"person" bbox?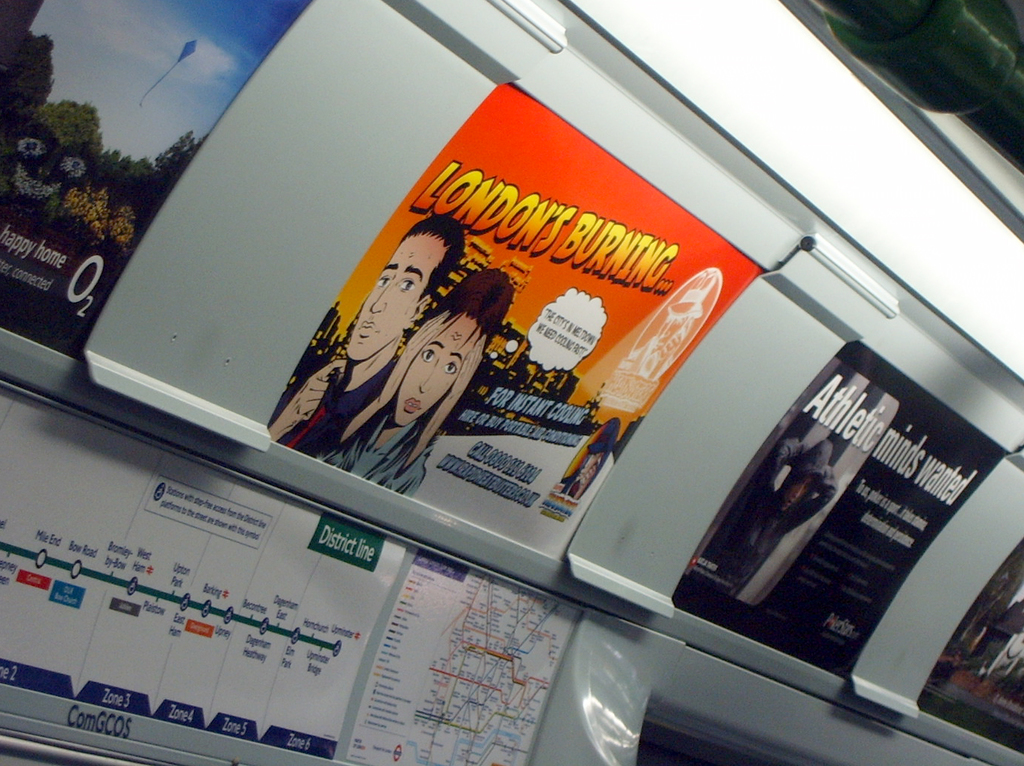
box(356, 264, 496, 488)
